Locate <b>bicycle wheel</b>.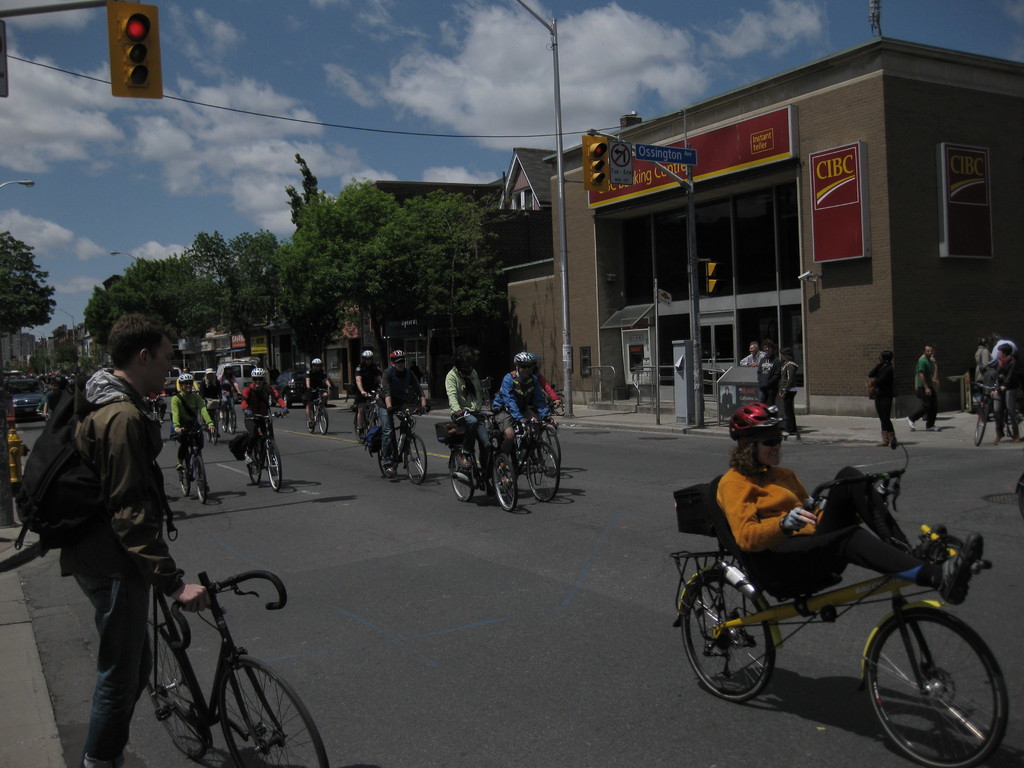
Bounding box: select_region(246, 445, 258, 482).
